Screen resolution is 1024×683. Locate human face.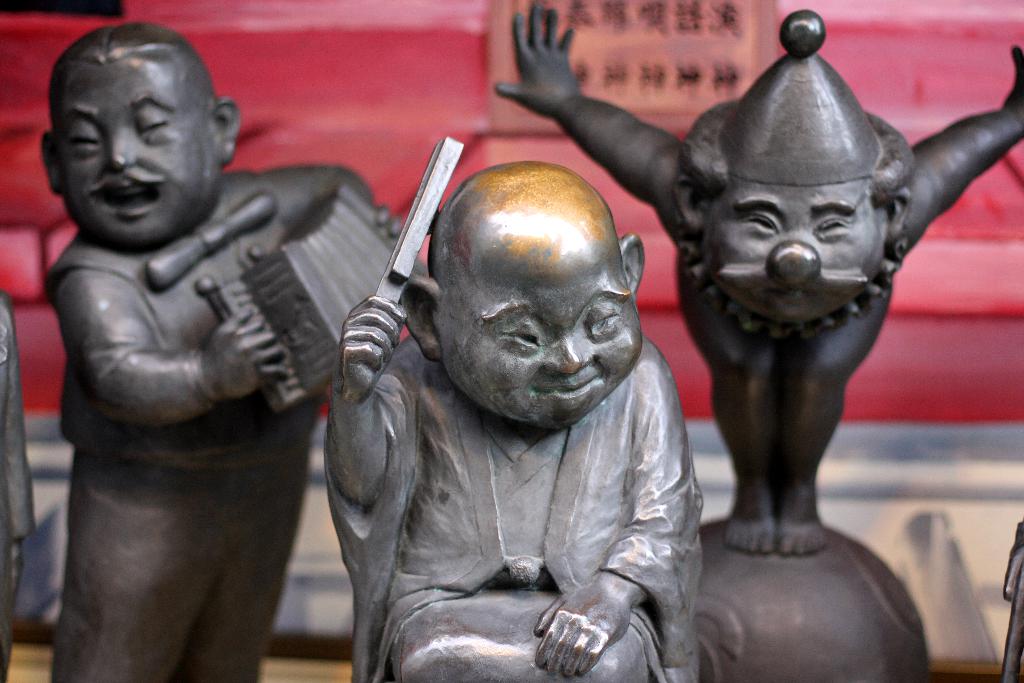
(left=56, top=64, right=218, bottom=247).
